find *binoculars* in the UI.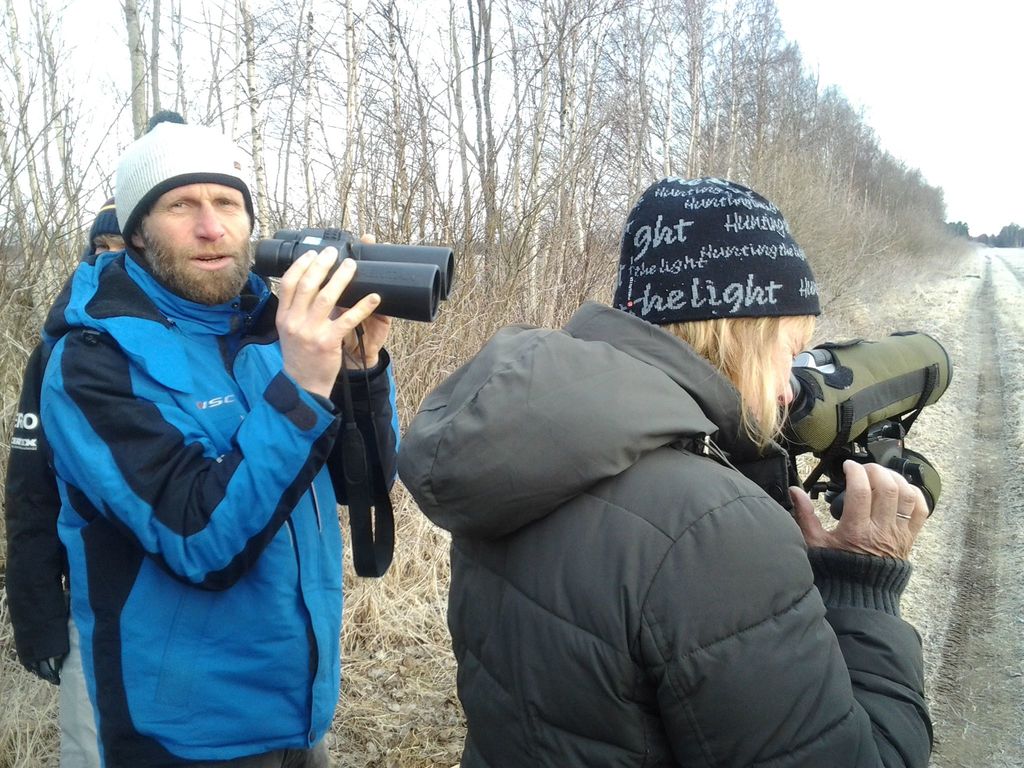
UI element at detection(250, 225, 458, 319).
